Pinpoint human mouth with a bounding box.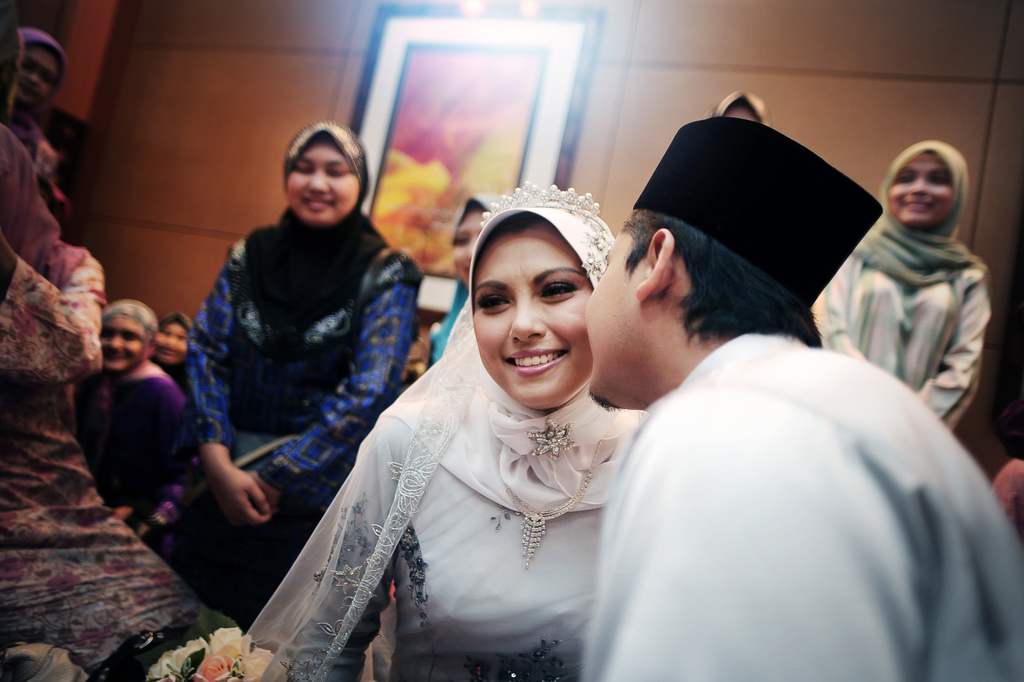
locate(304, 197, 334, 214).
